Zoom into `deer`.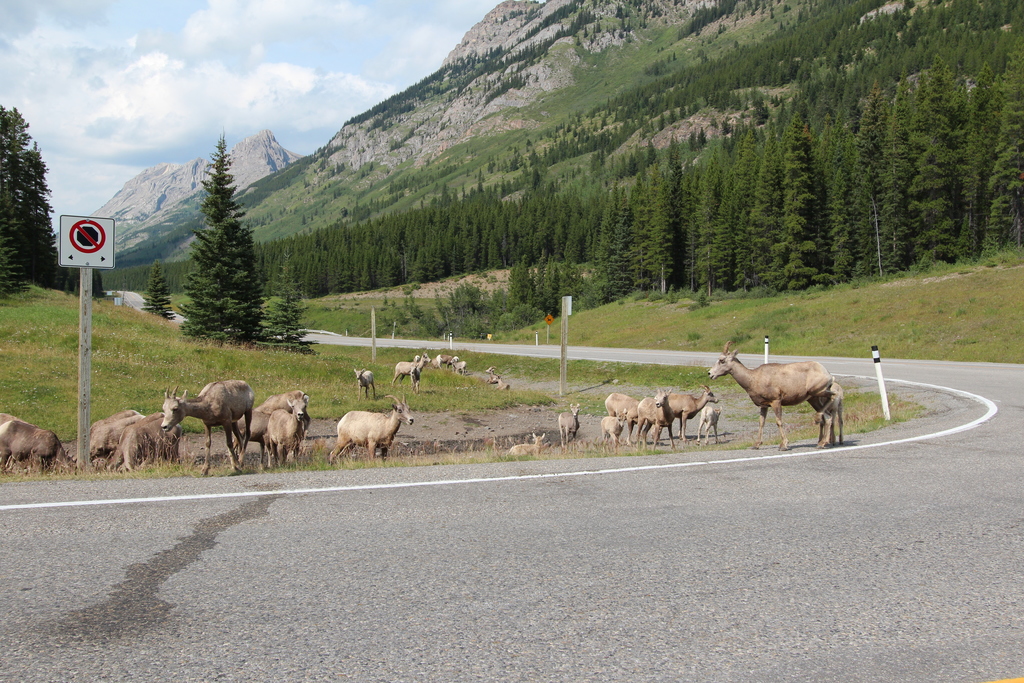
Zoom target: 267, 399, 313, 468.
